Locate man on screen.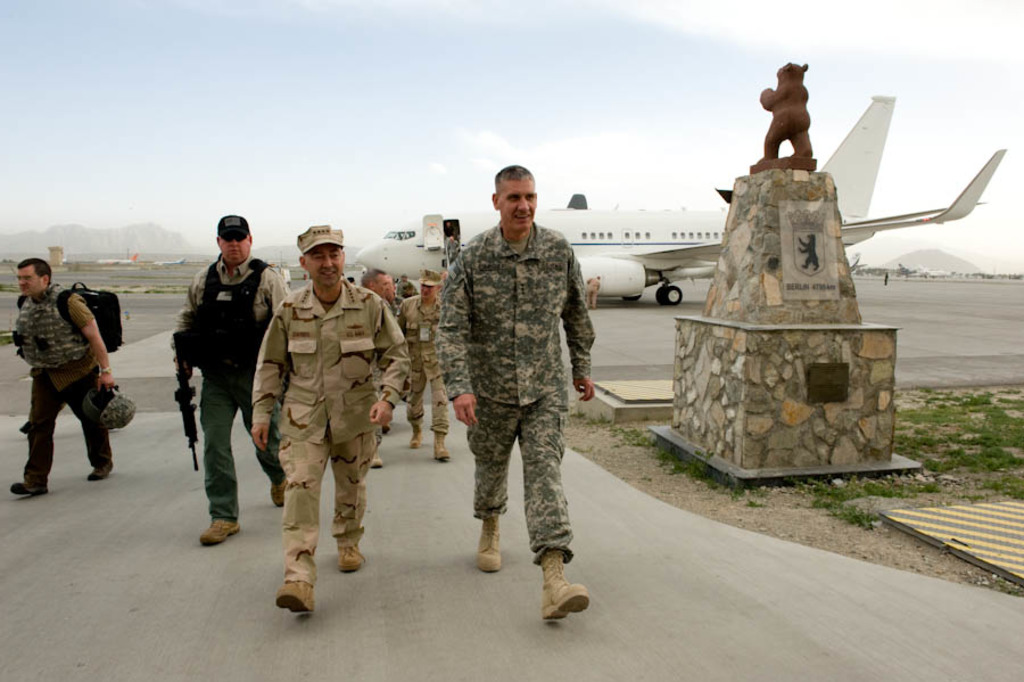
On screen at x1=259 y1=225 x2=410 y2=618.
